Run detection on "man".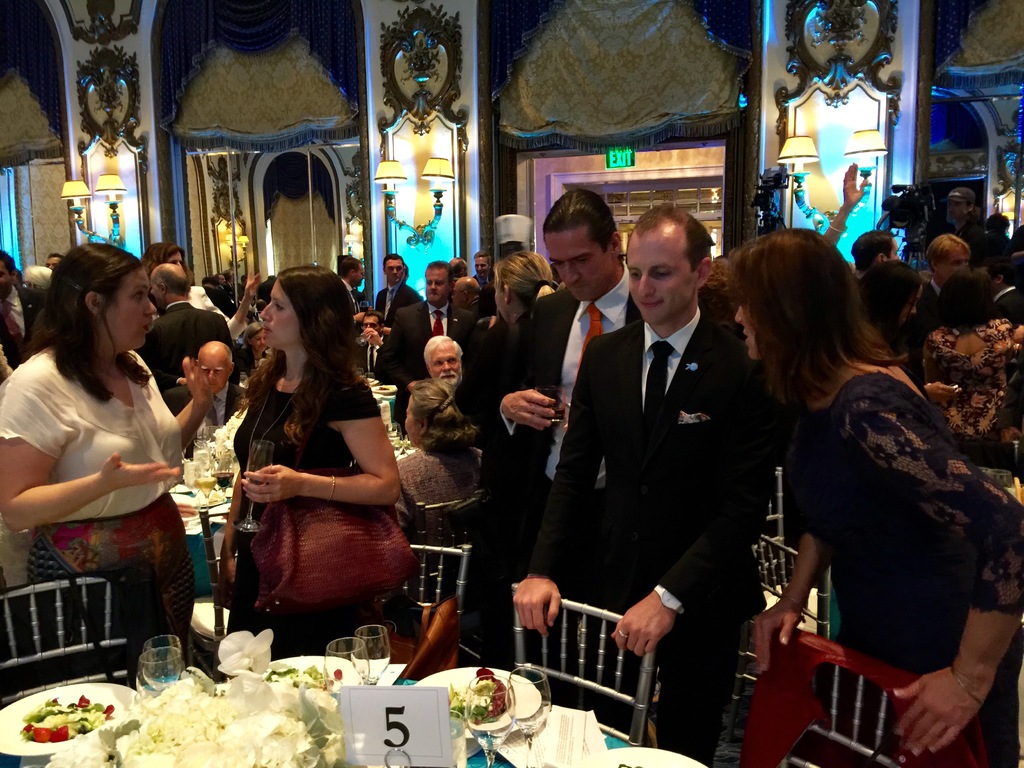
Result: {"left": 365, "top": 253, "right": 421, "bottom": 369}.
